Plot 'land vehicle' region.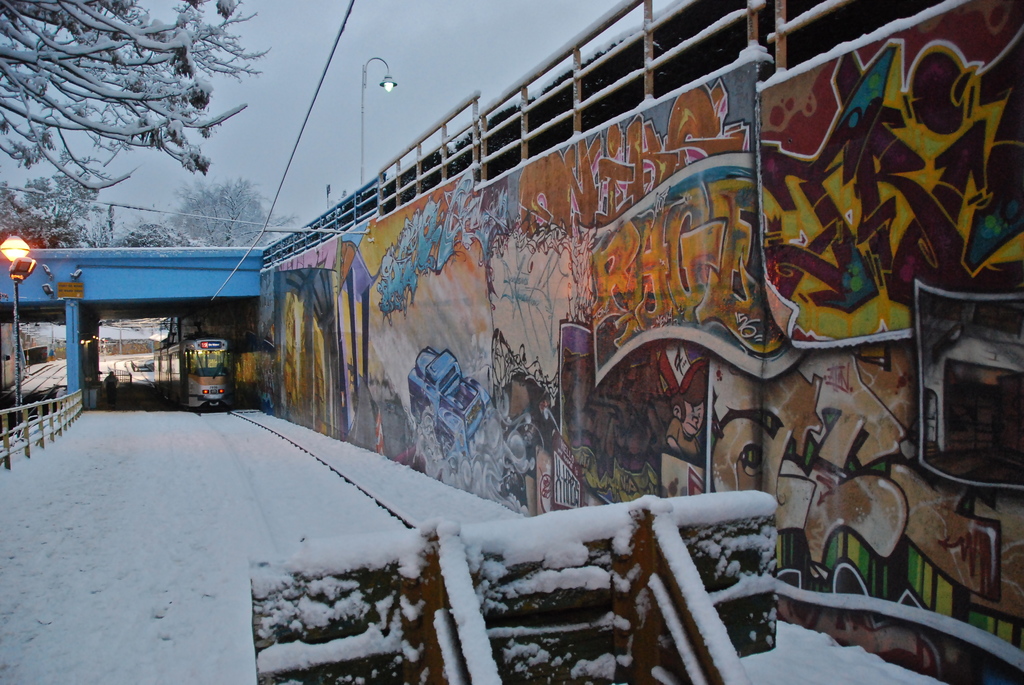
Plotted at pyautogui.locateOnScreen(137, 328, 241, 408).
